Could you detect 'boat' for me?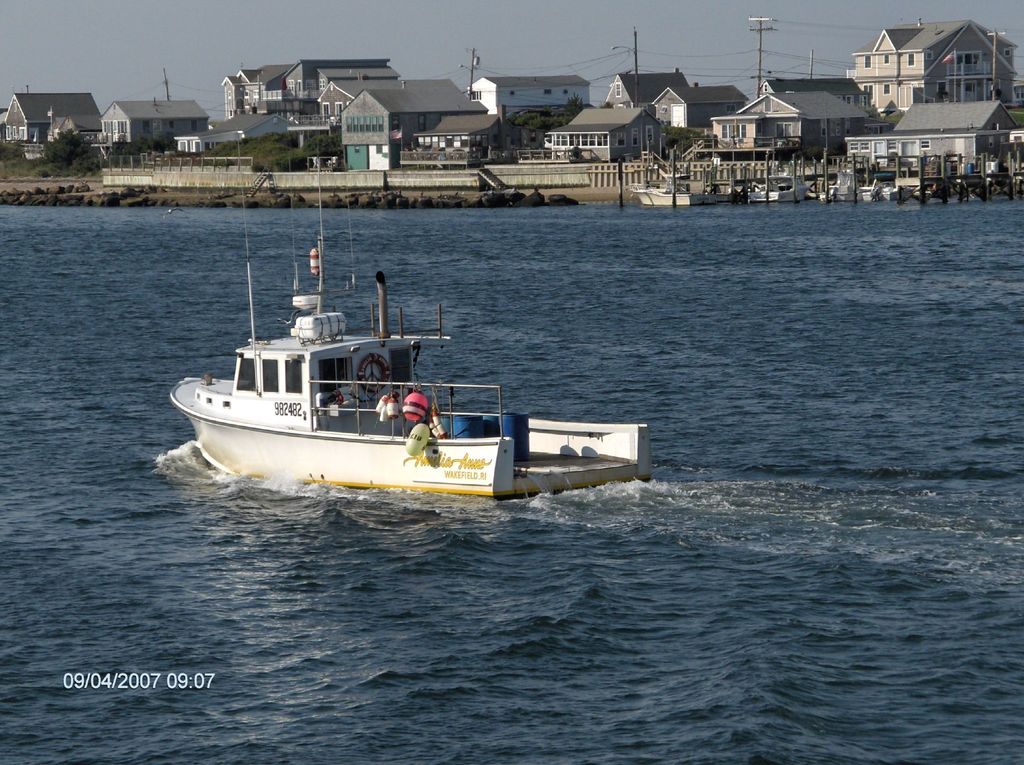
Detection result: [746, 156, 813, 206].
